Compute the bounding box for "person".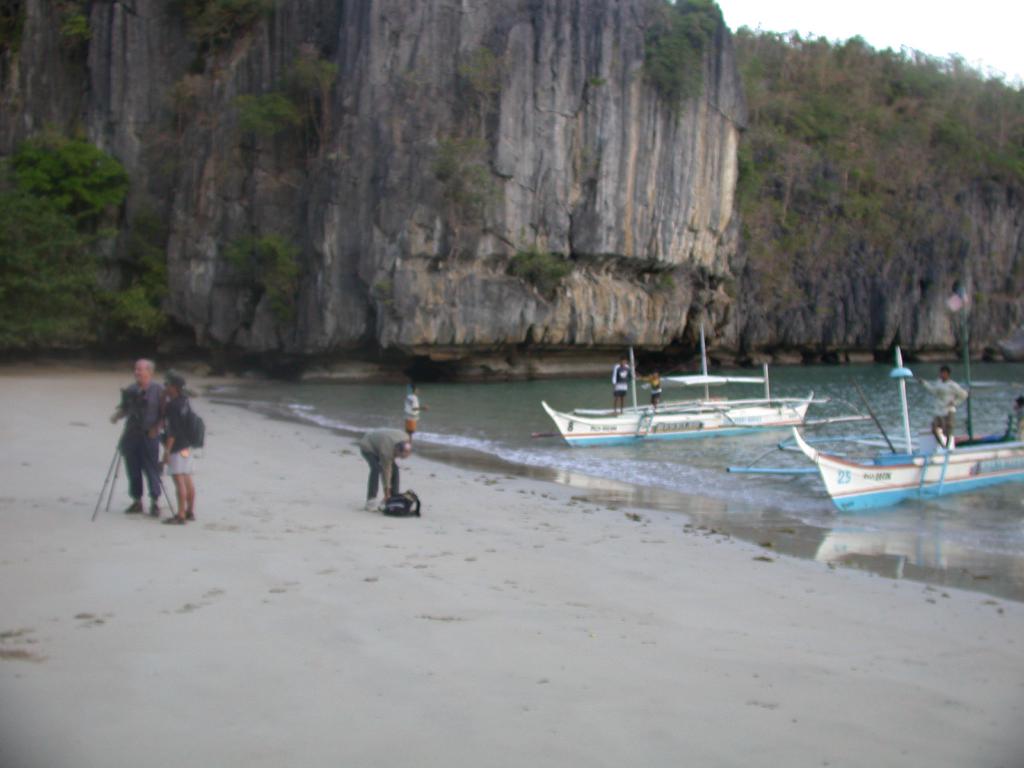
detection(403, 379, 426, 441).
